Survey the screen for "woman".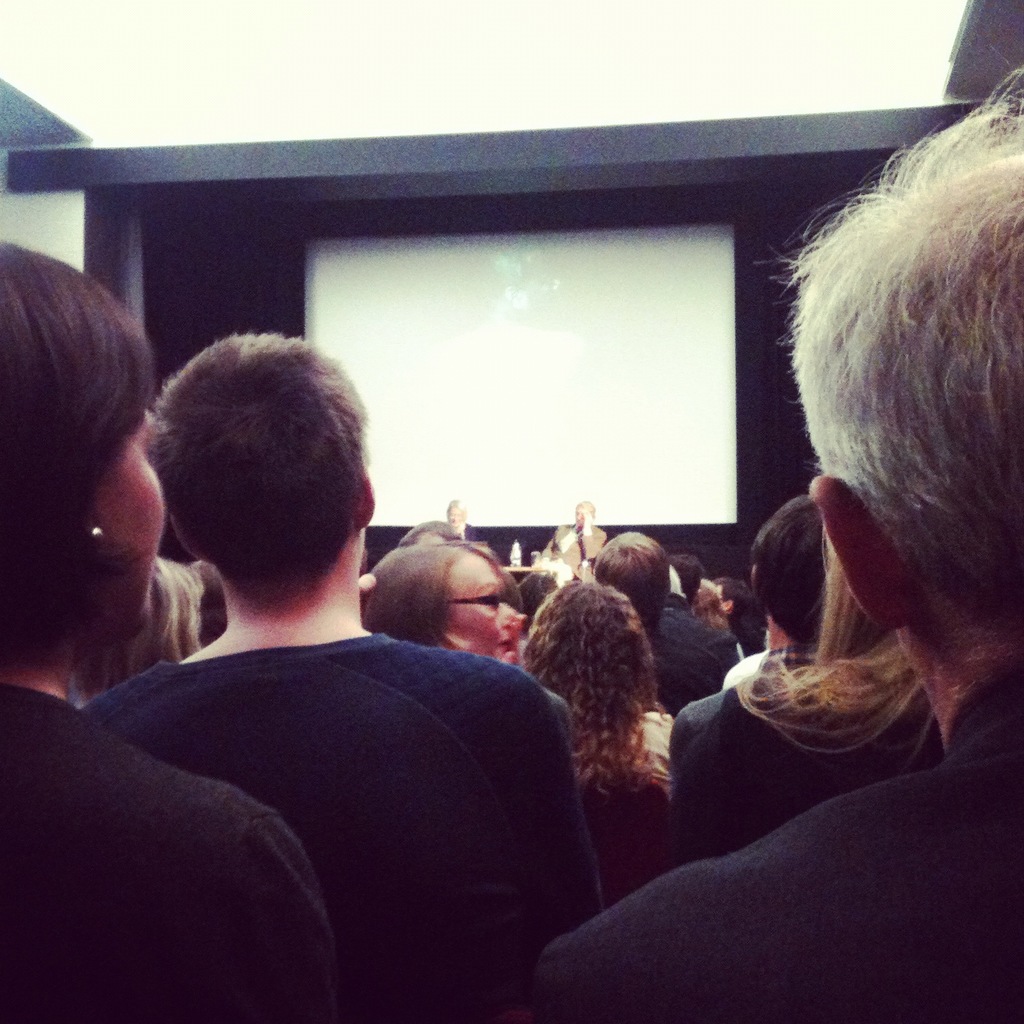
Survey found: bbox=(66, 555, 214, 718).
